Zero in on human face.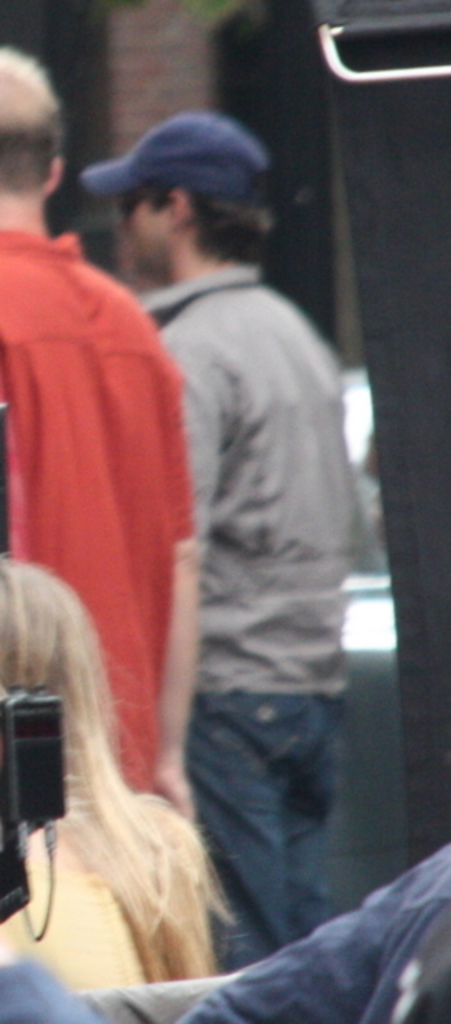
Zeroed in: select_region(99, 178, 174, 286).
